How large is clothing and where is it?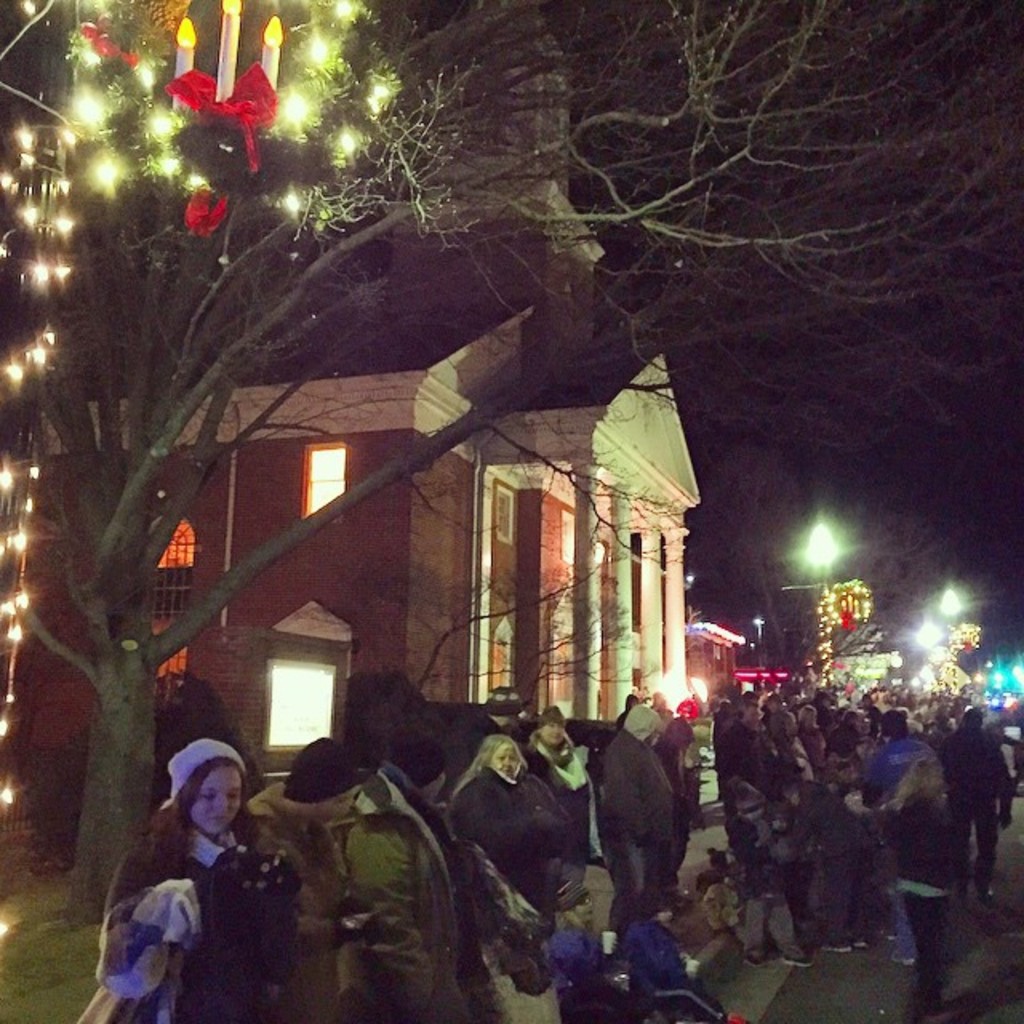
Bounding box: <box>795,765,888,949</box>.
